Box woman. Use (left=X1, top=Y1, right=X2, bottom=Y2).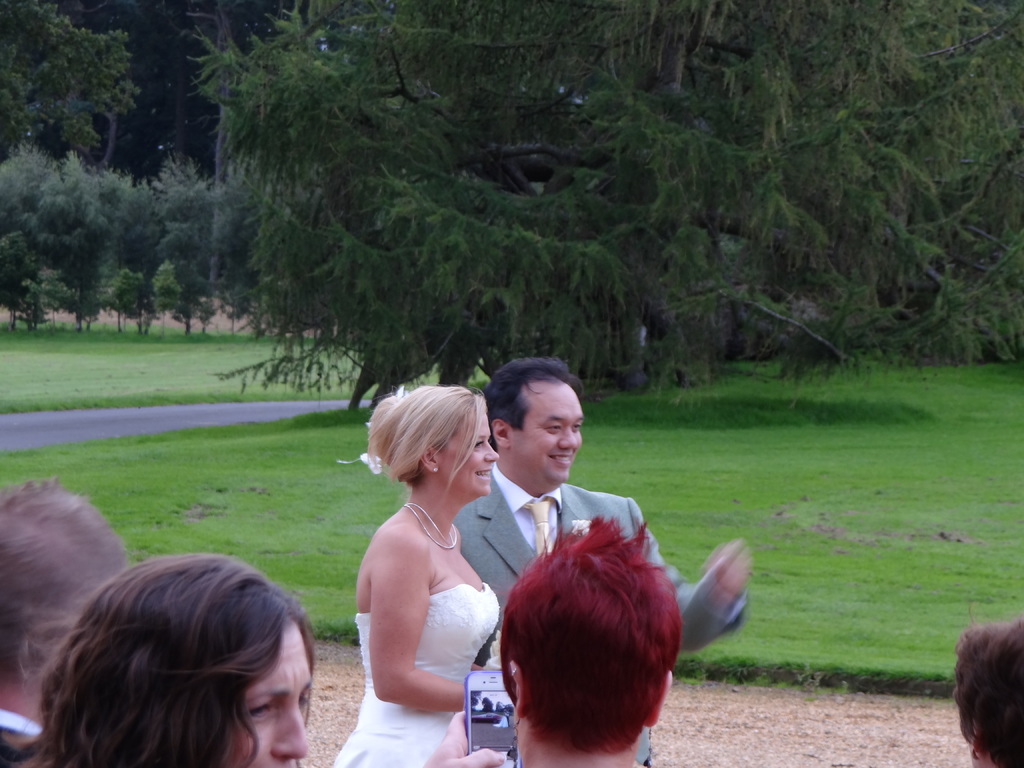
(left=0, top=556, right=316, bottom=767).
